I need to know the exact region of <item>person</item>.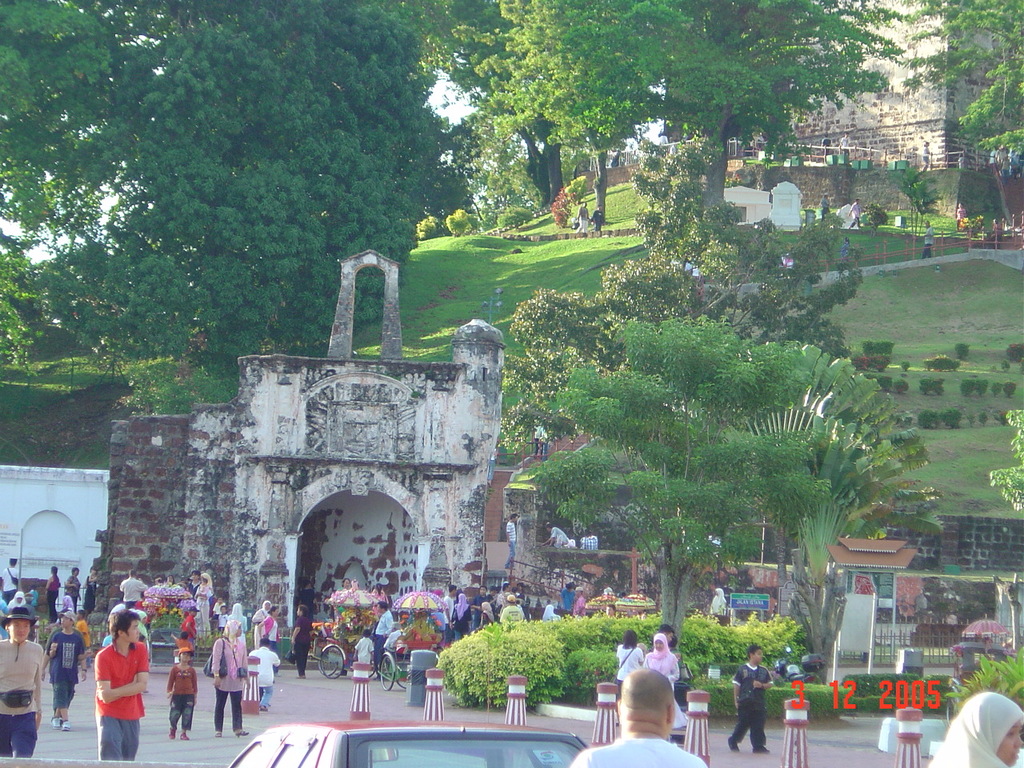
Region: <bbox>494, 582, 514, 616</bbox>.
